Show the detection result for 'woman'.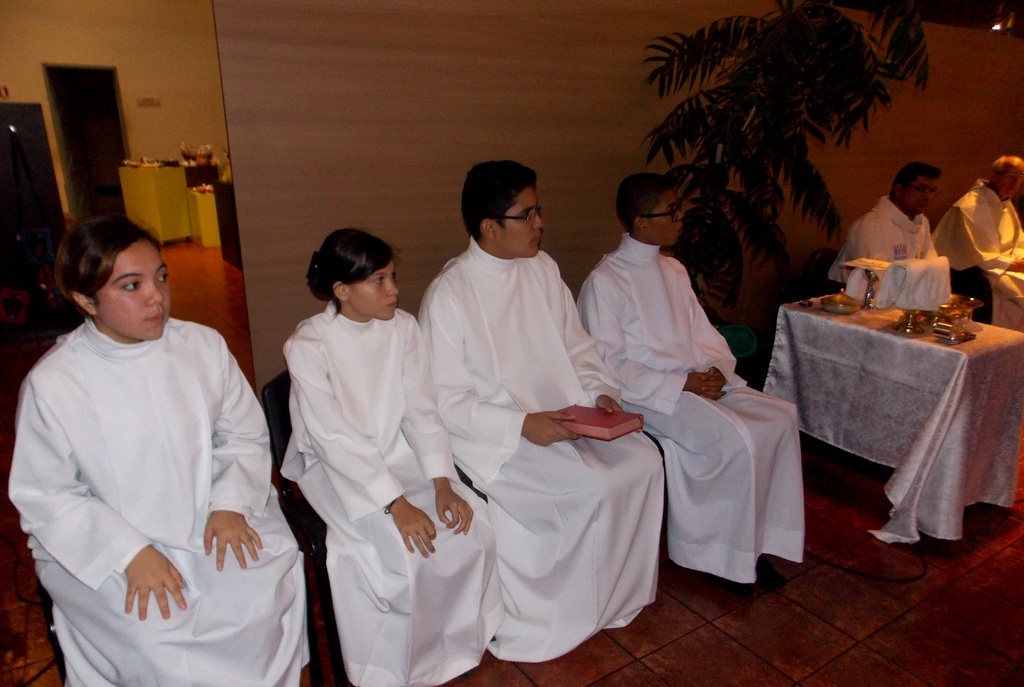
<region>0, 207, 308, 686</region>.
